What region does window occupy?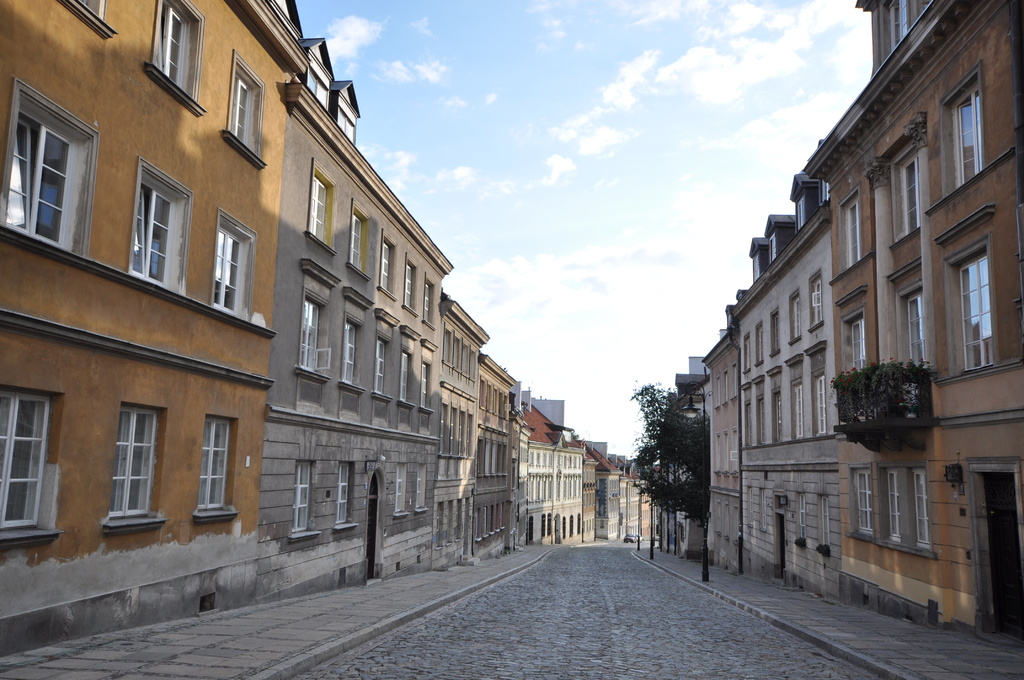
region(813, 359, 824, 434).
